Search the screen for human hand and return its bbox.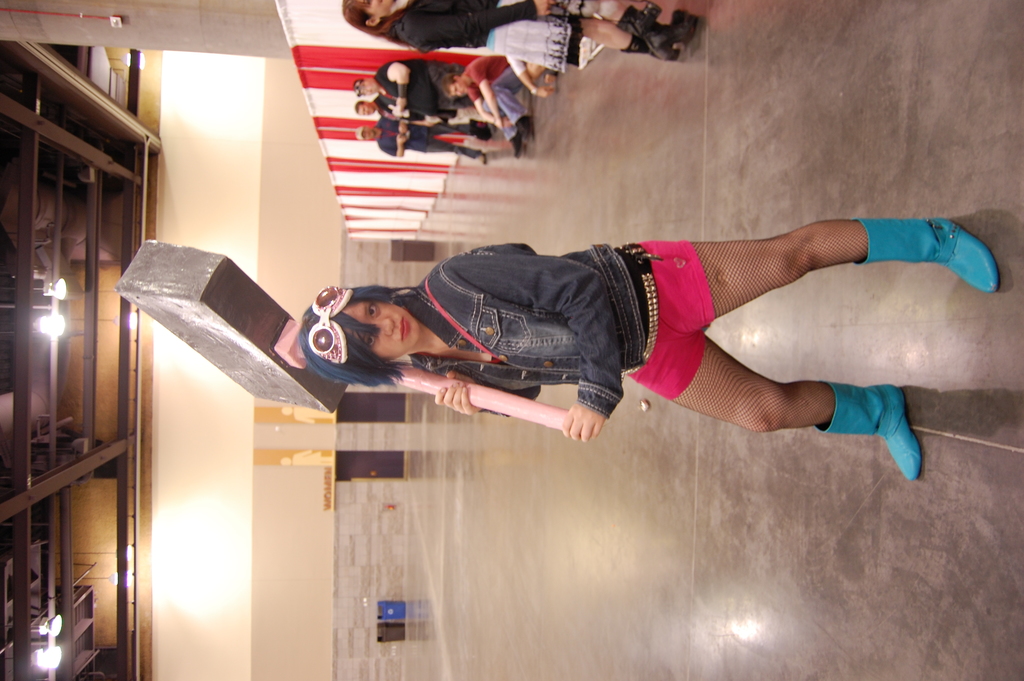
Found: <region>532, 0, 560, 20</region>.
